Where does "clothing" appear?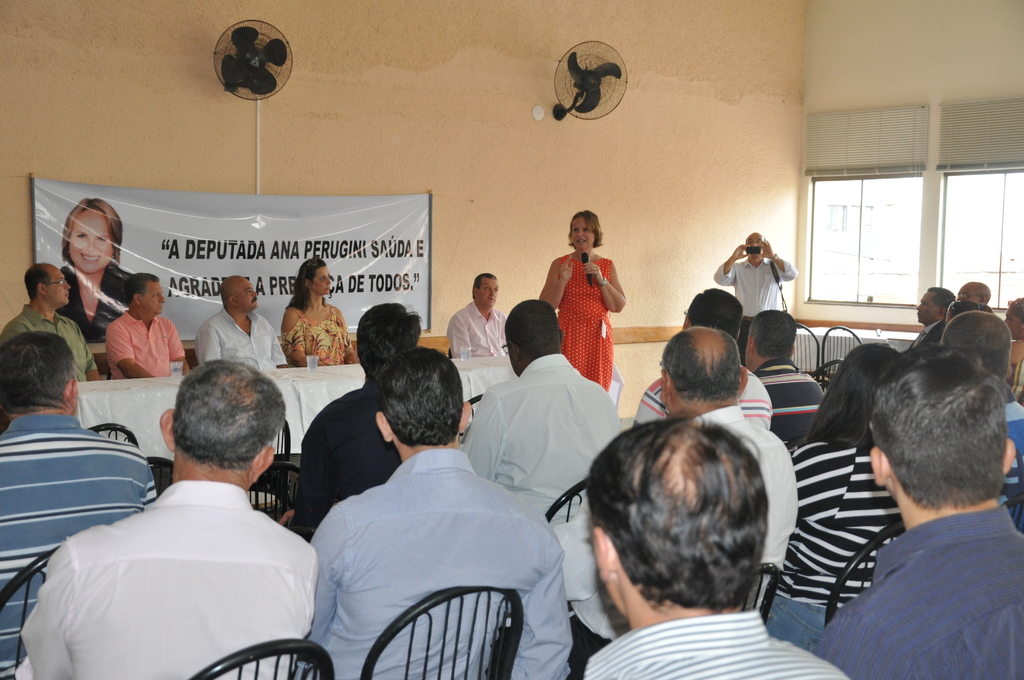
Appears at 449,302,509,357.
